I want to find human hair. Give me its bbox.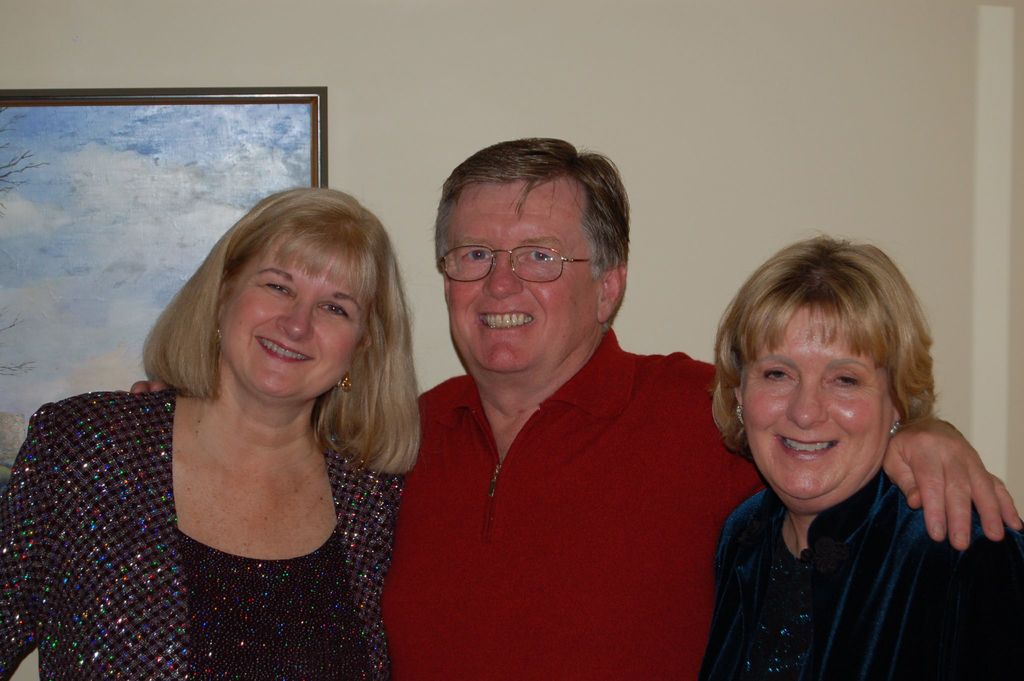
x1=132 y1=183 x2=427 y2=480.
